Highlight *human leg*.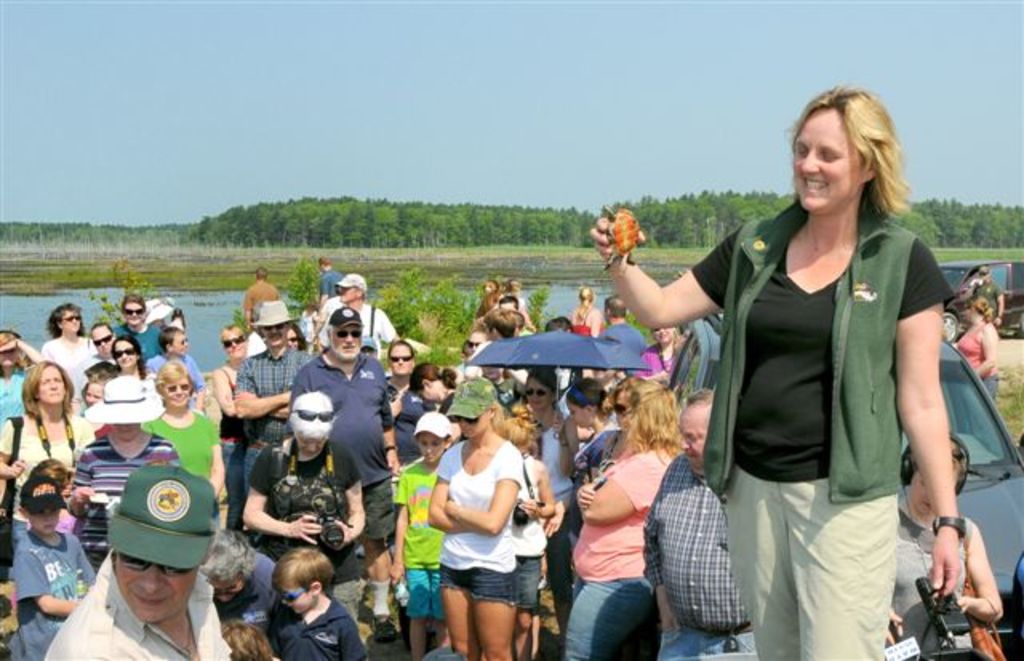
Highlighted region: {"x1": 789, "y1": 480, "x2": 901, "y2": 659}.
